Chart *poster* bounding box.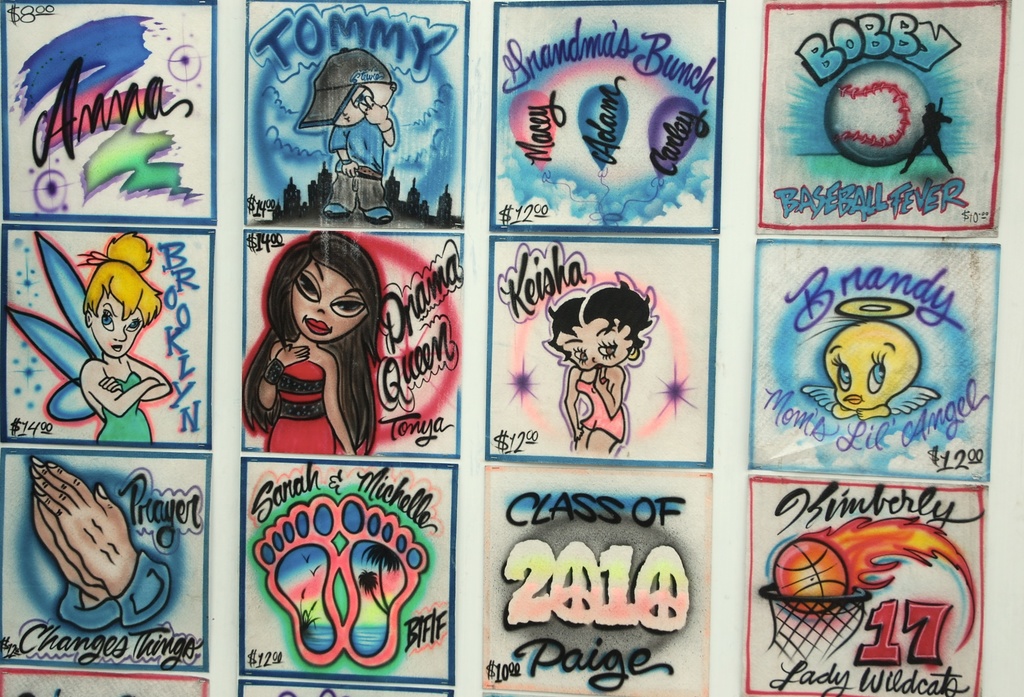
Charted: {"x1": 250, "y1": 0, "x2": 466, "y2": 232}.
